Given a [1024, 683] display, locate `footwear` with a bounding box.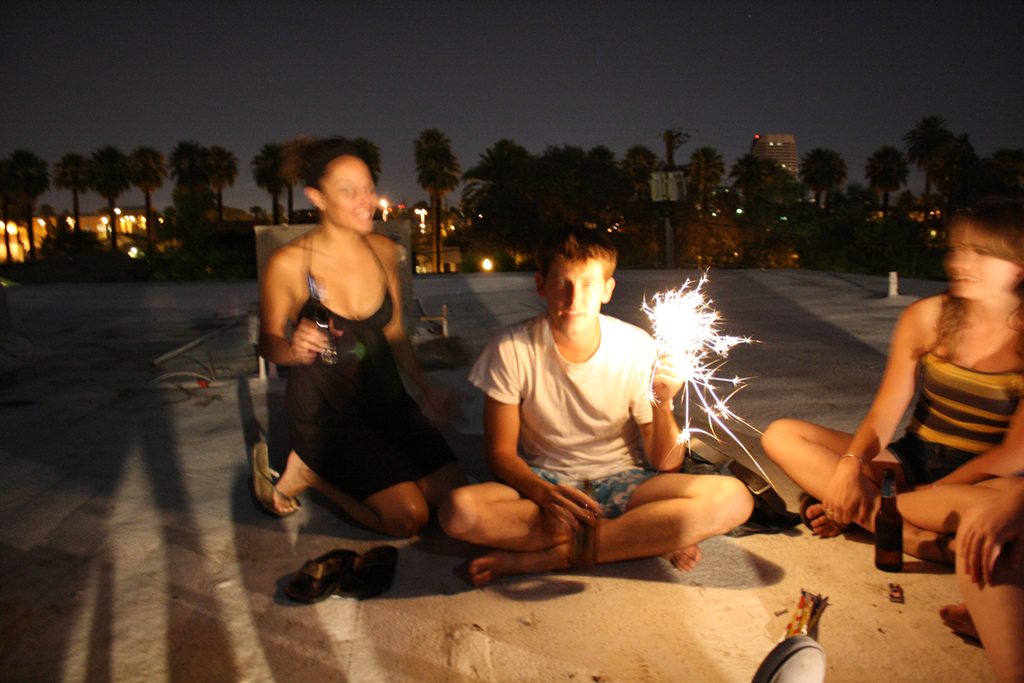
Located: locate(280, 544, 358, 603).
